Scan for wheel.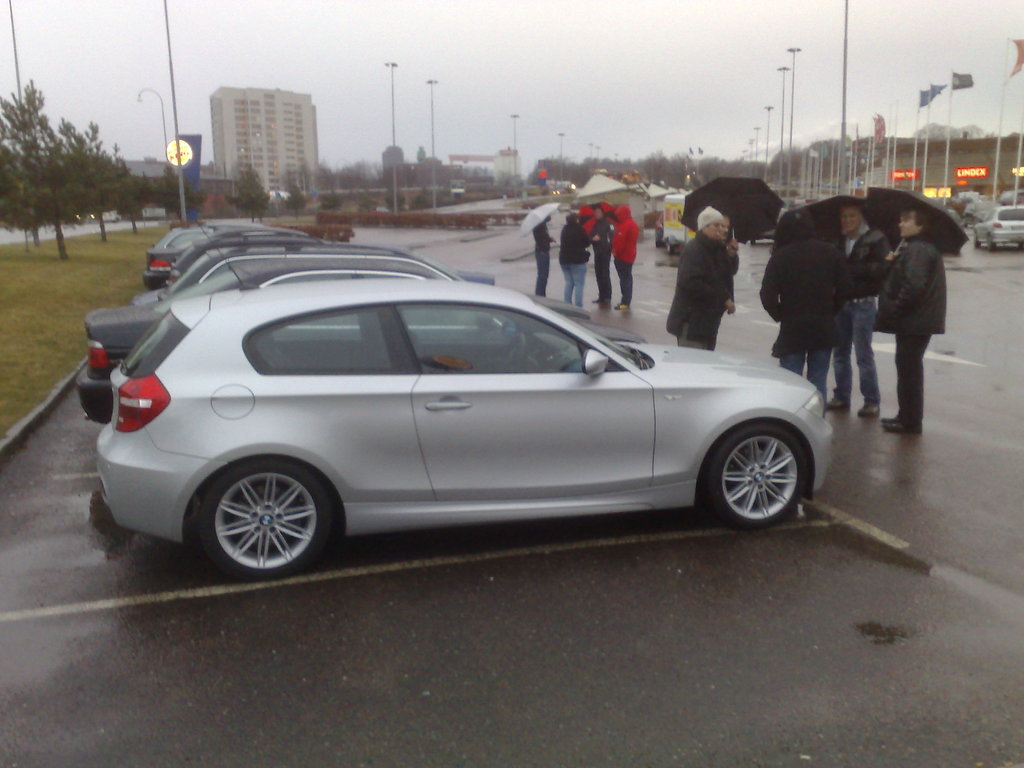
Scan result: 494,335,527,378.
